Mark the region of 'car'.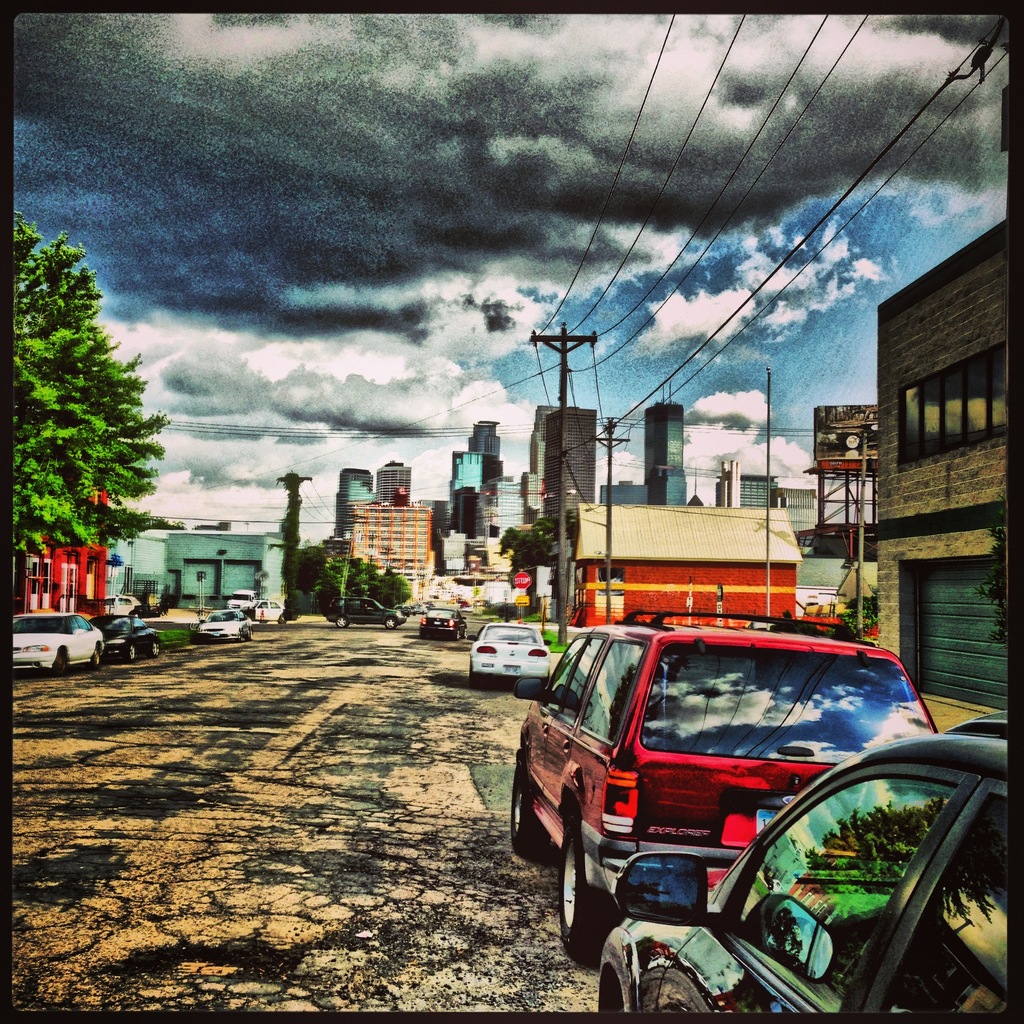
Region: l=86, t=614, r=163, b=659.
